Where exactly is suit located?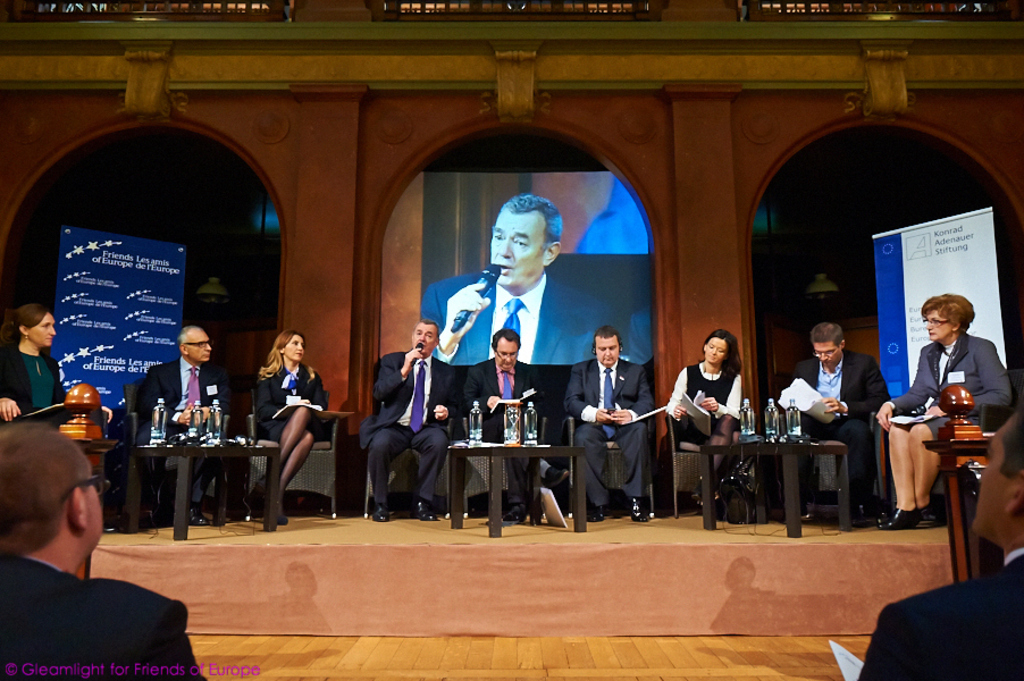
Its bounding box is 901,337,1004,443.
